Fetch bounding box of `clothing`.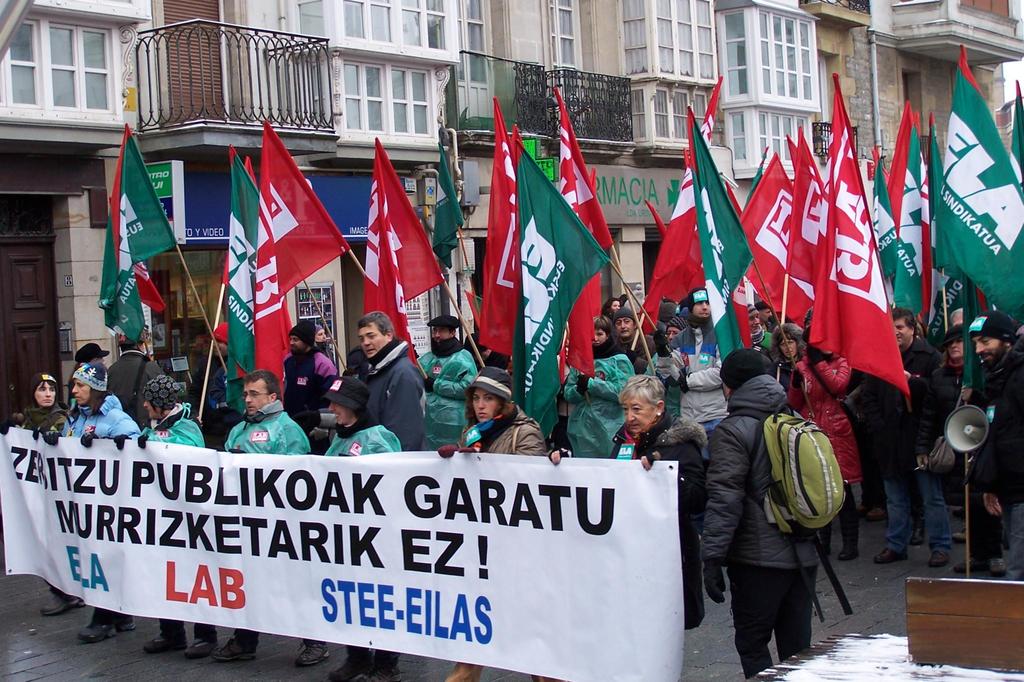
Bbox: 684 366 834 678.
